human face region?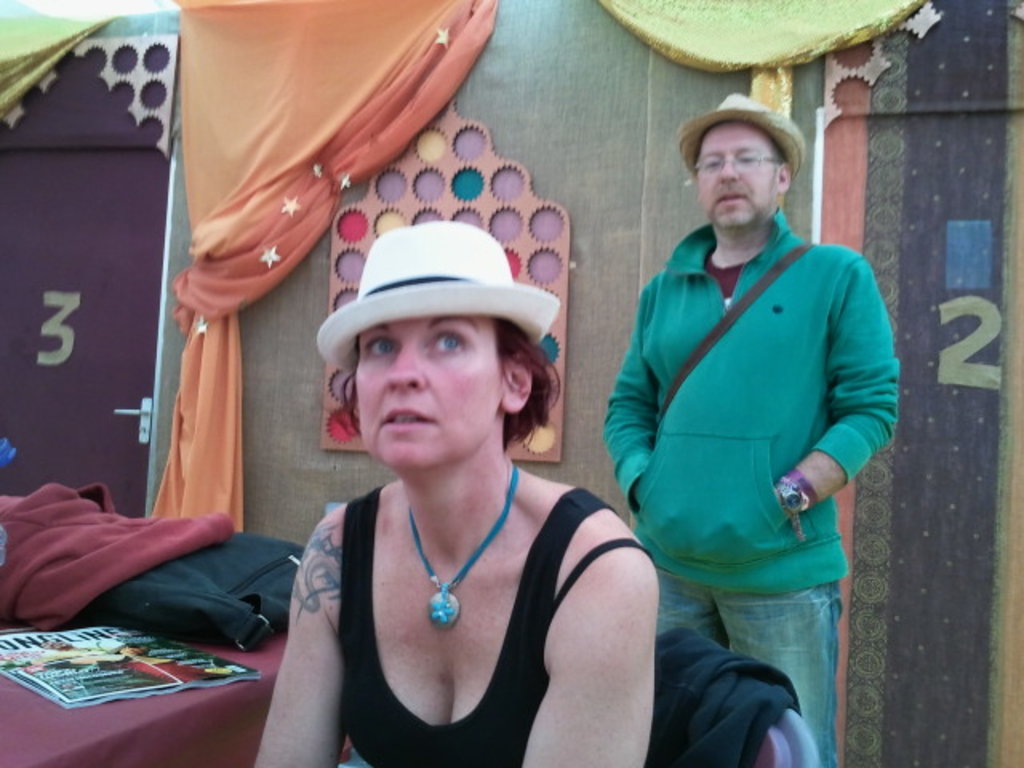
detection(699, 128, 774, 226)
